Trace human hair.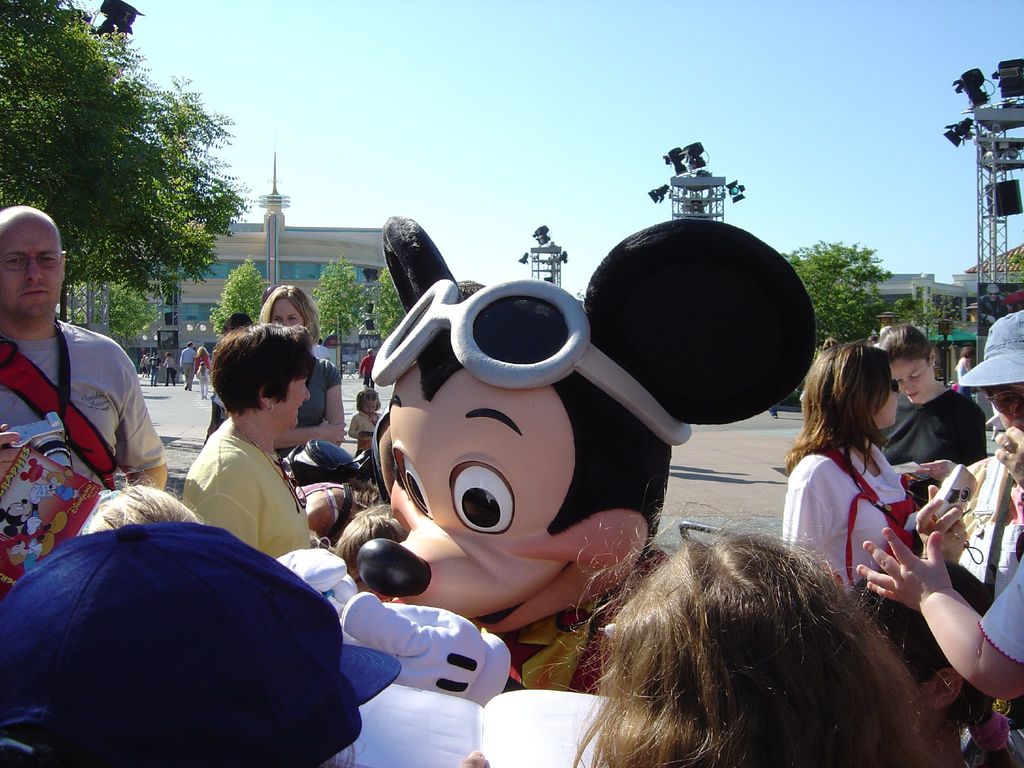
Traced to left=334, top=505, right=401, bottom=574.
